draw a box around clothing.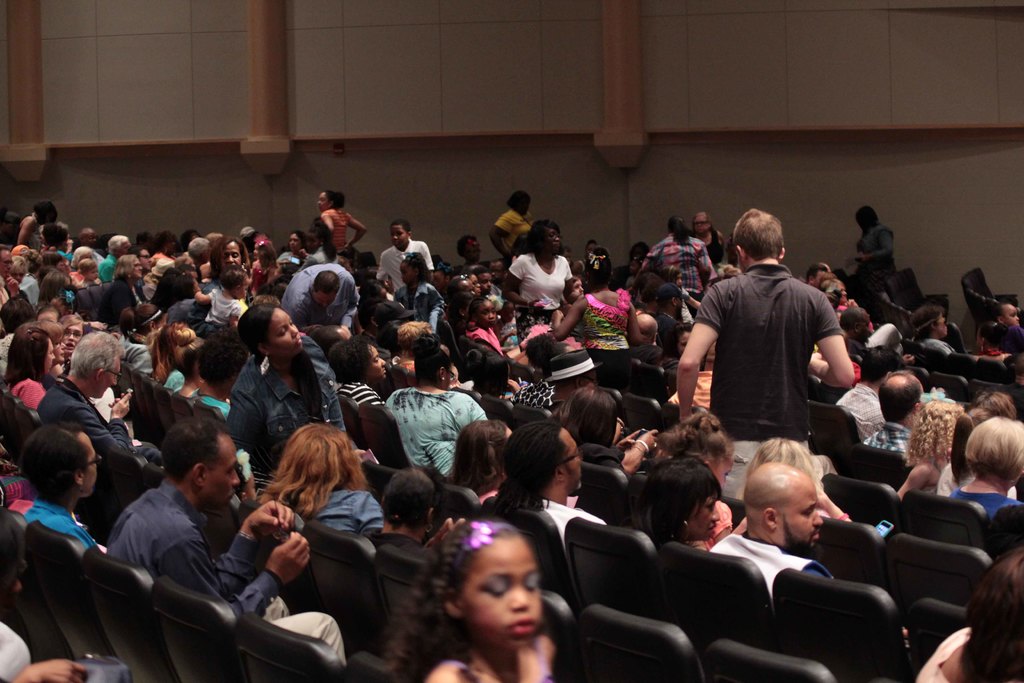
l=841, t=388, r=886, b=444.
